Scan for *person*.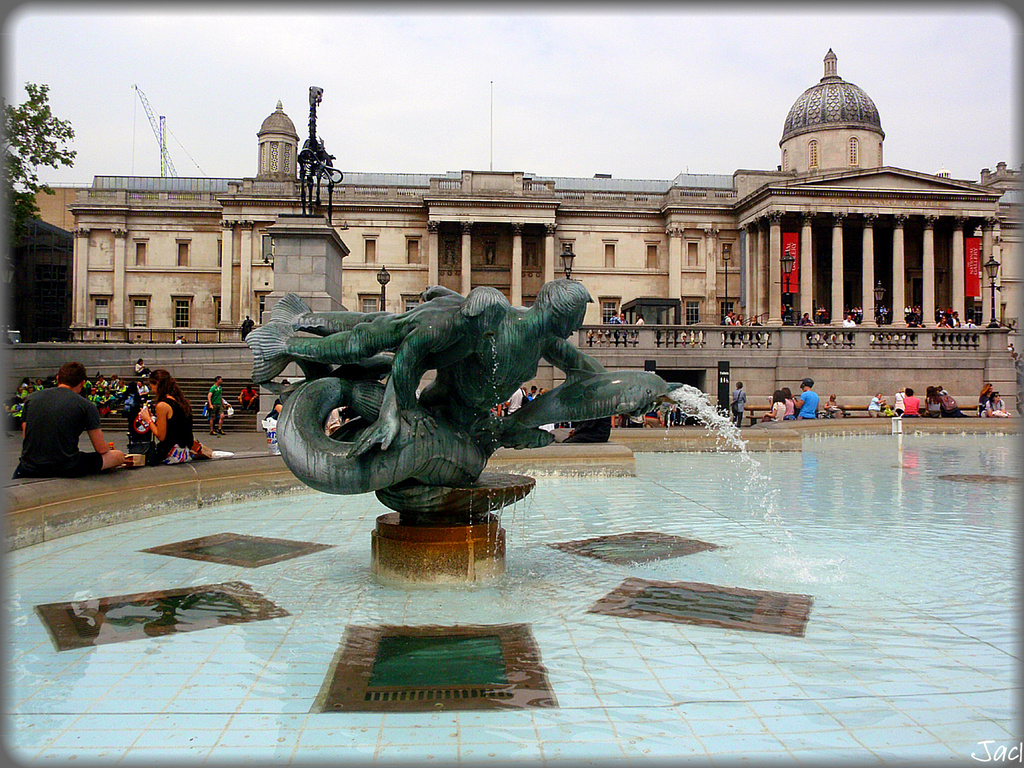
Scan result: bbox(723, 313, 737, 347).
